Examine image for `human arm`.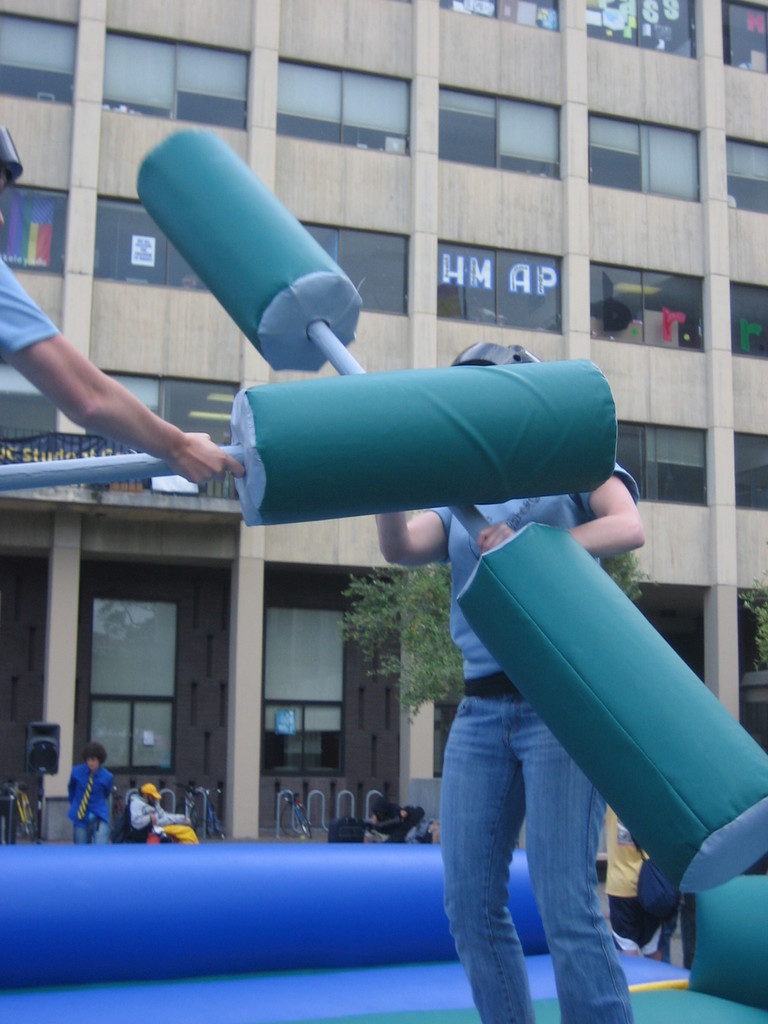
Examination result: box=[373, 506, 457, 574].
